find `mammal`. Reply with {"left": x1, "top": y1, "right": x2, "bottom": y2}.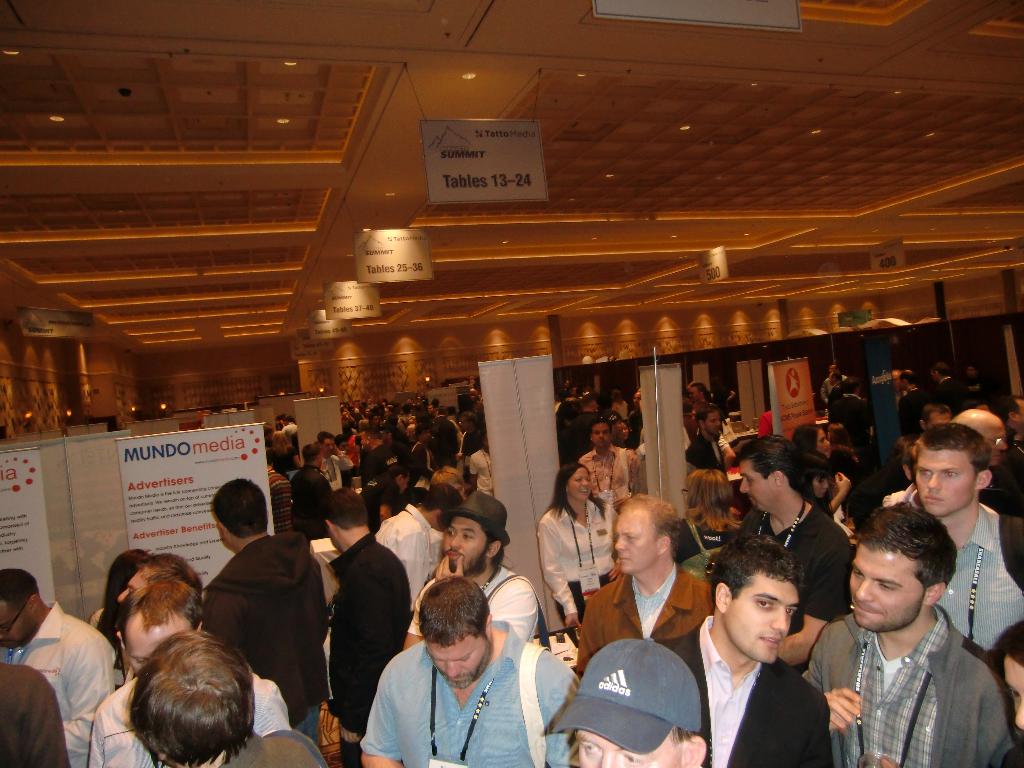
{"left": 998, "top": 391, "right": 1023, "bottom": 513}.
